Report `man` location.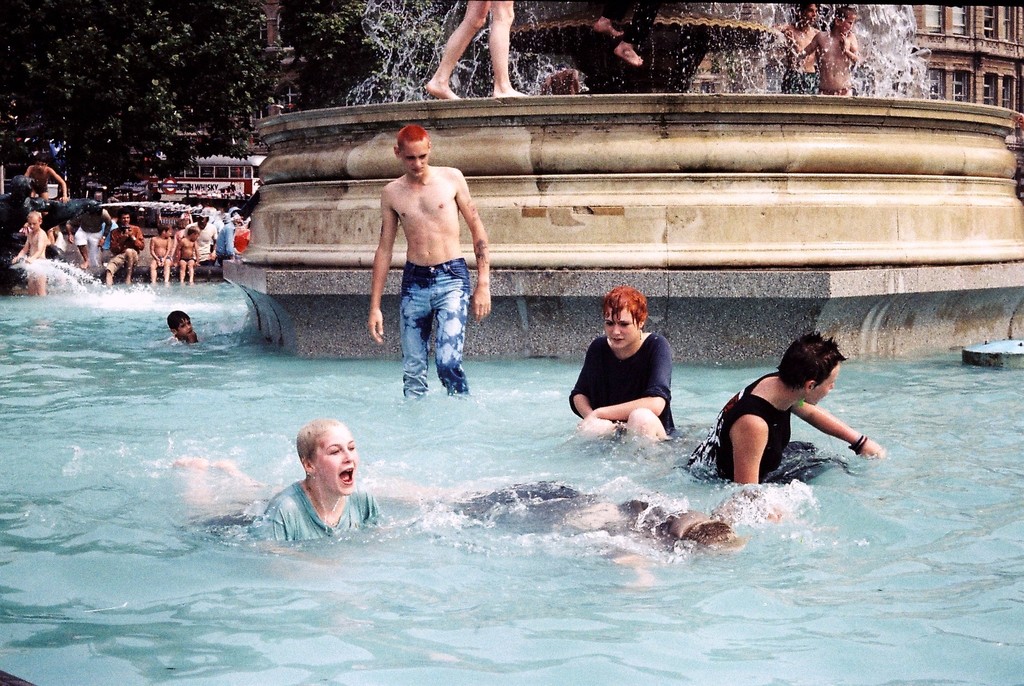
Report: (680,327,884,487).
